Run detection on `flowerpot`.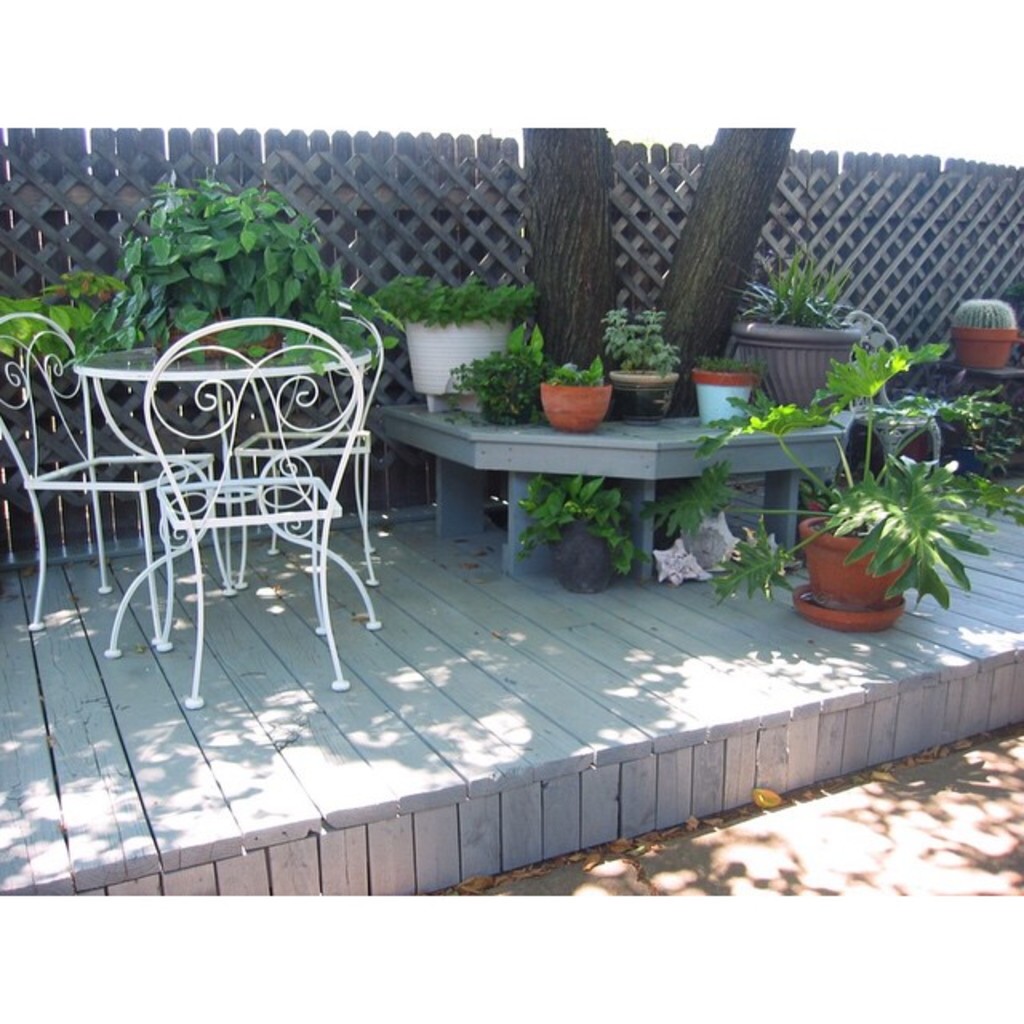
Result: <region>949, 323, 1016, 366</region>.
